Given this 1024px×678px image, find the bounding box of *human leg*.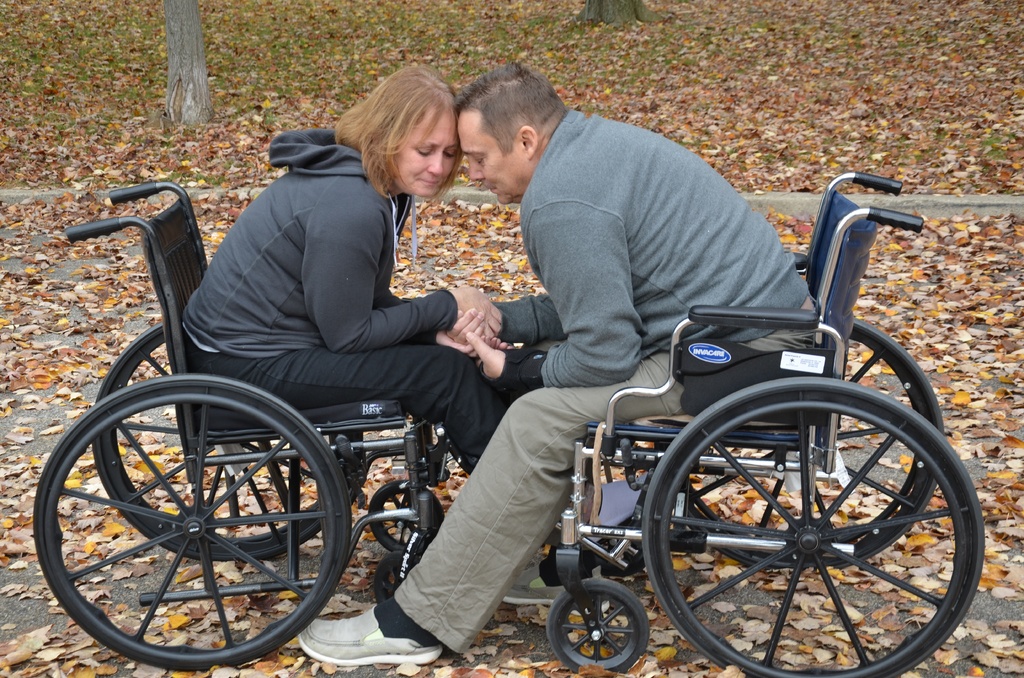
196 327 648 579.
